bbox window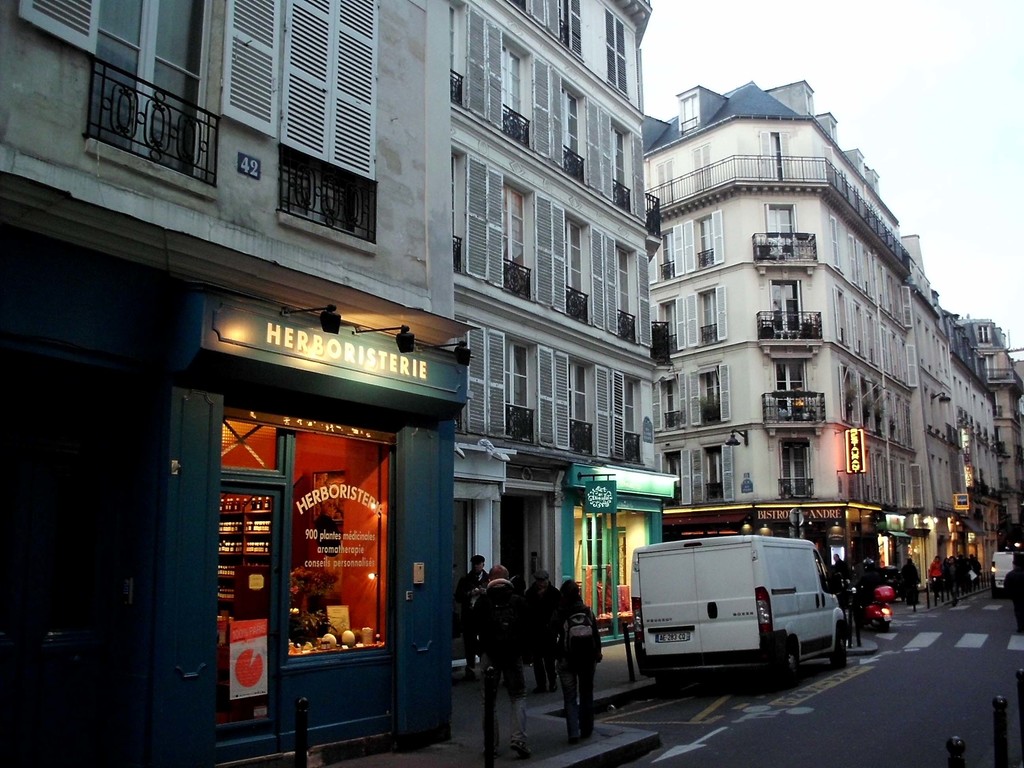
525 63 570 163
